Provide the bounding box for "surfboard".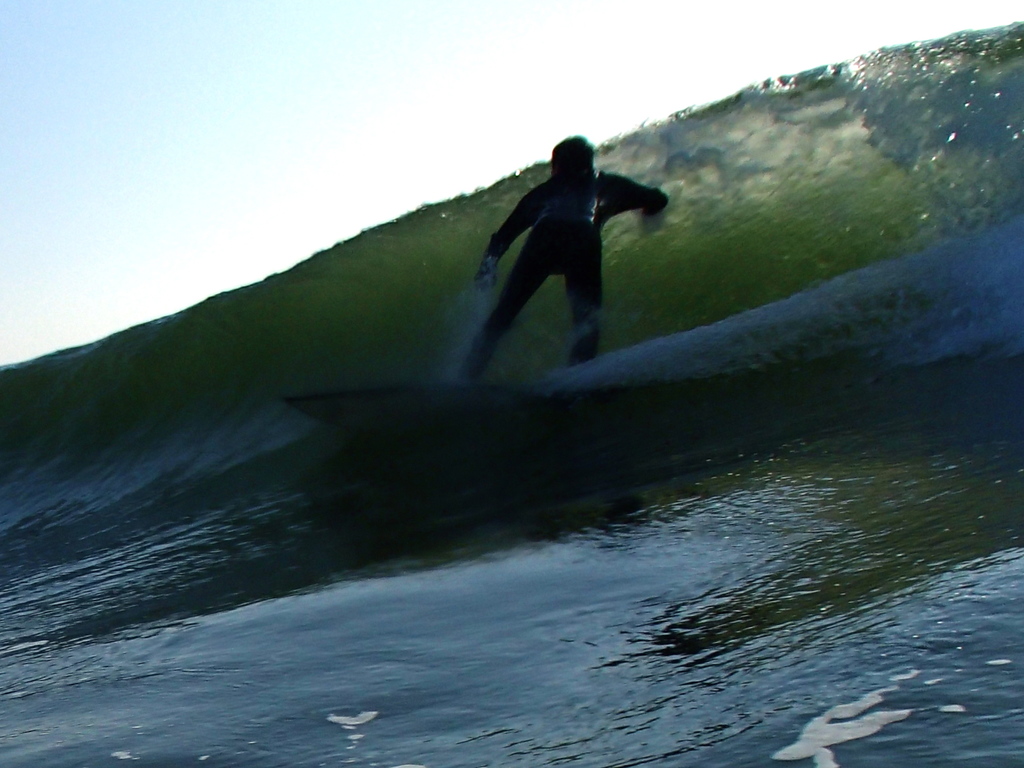
locate(282, 381, 539, 428).
